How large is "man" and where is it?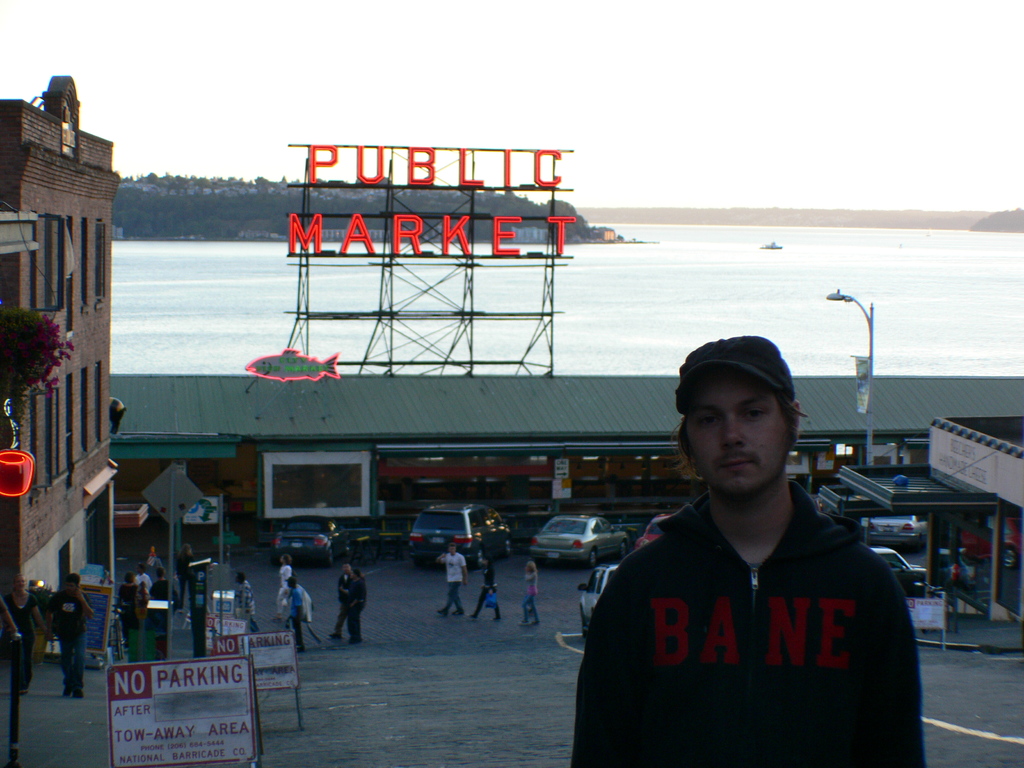
Bounding box: region(285, 576, 303, 650).
